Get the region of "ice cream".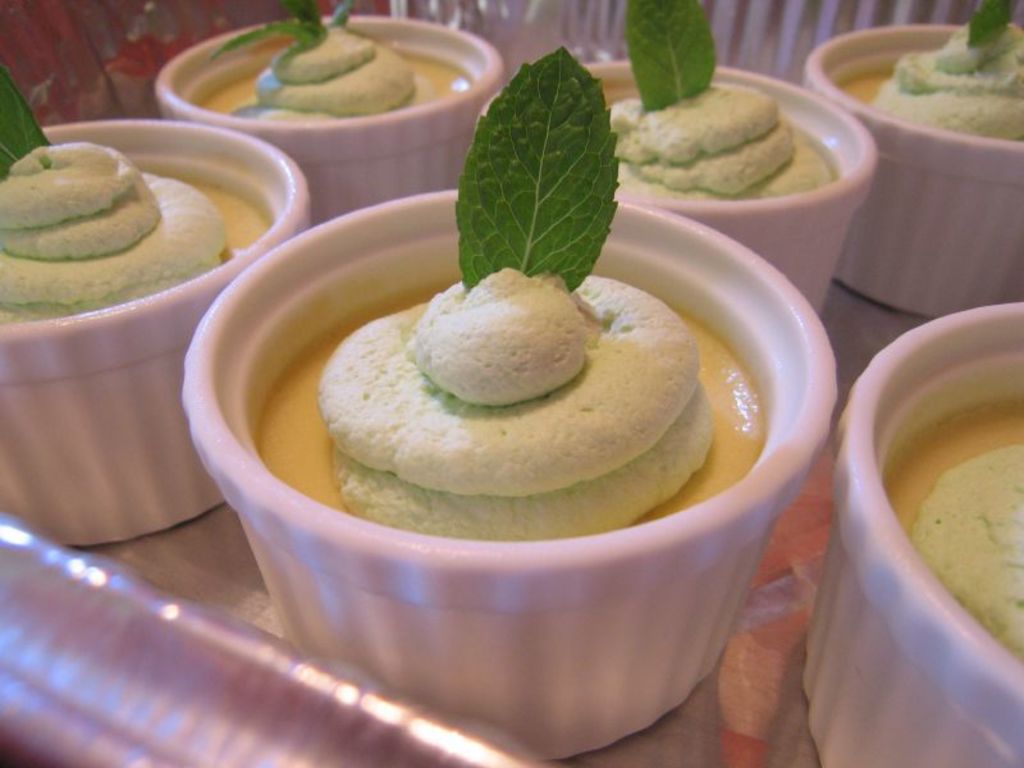
879,380,1023,680.
